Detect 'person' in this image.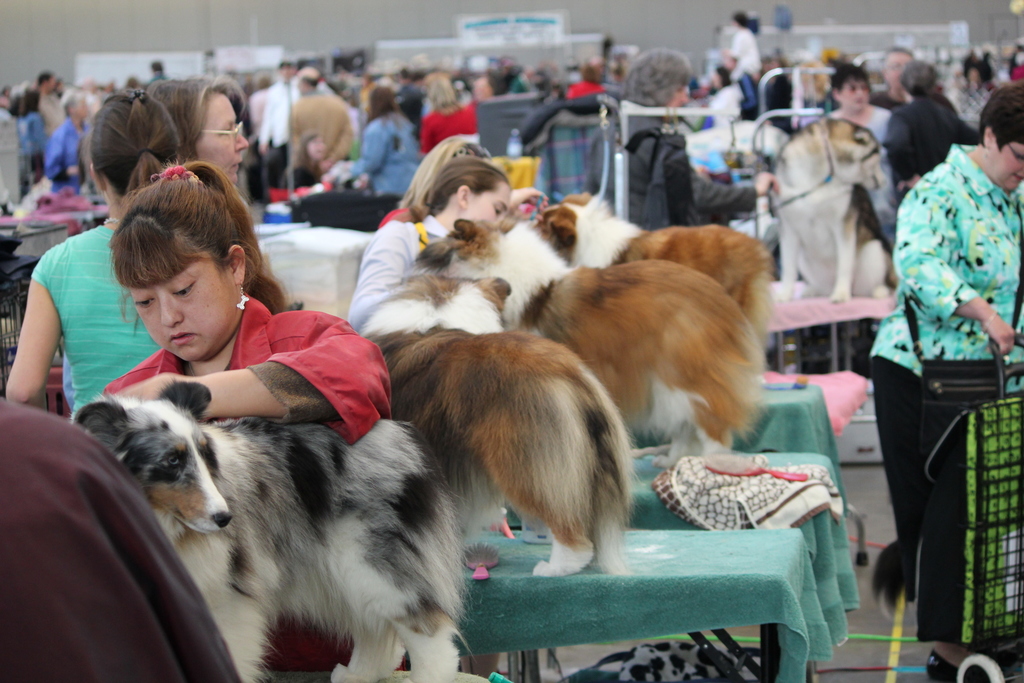
Detection: select_region(416, 70, 495, 148).
